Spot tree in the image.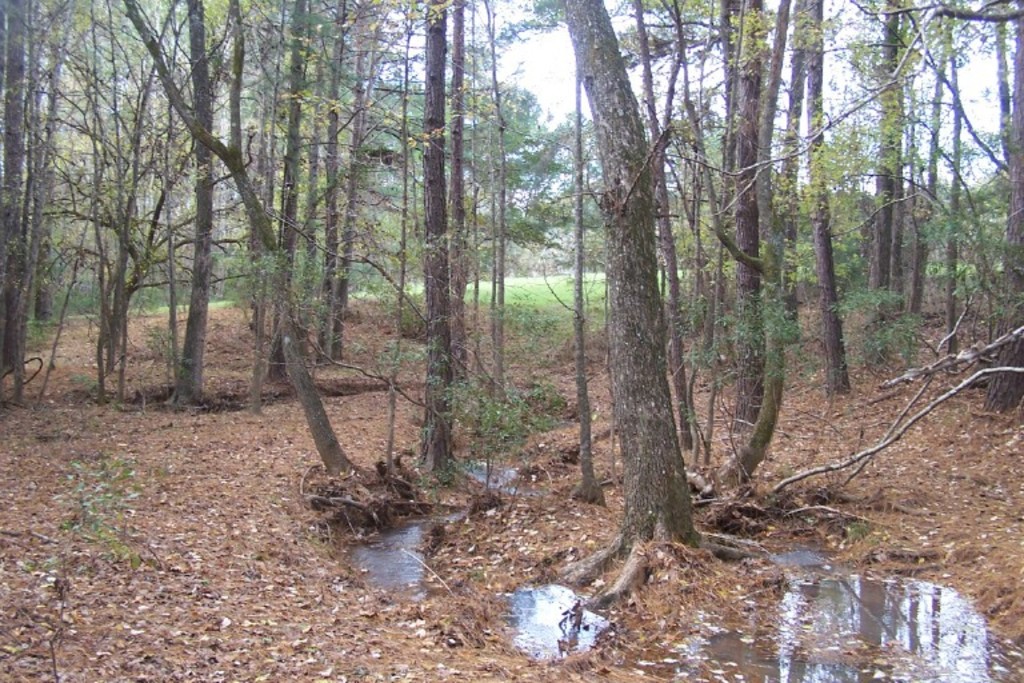
tree found at pyautogui.locateOnScreen(0, 0, 65, 412).
